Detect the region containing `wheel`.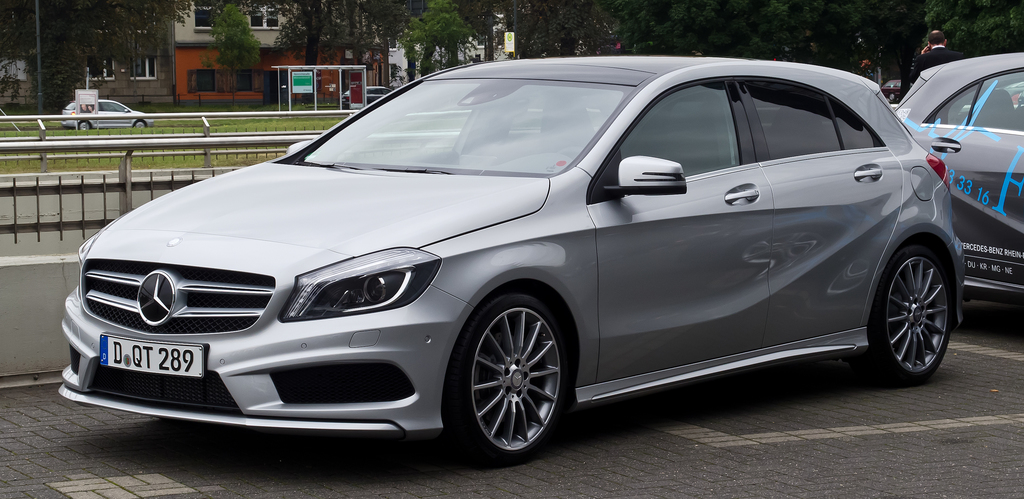
region(135, 120, 148, 127).
